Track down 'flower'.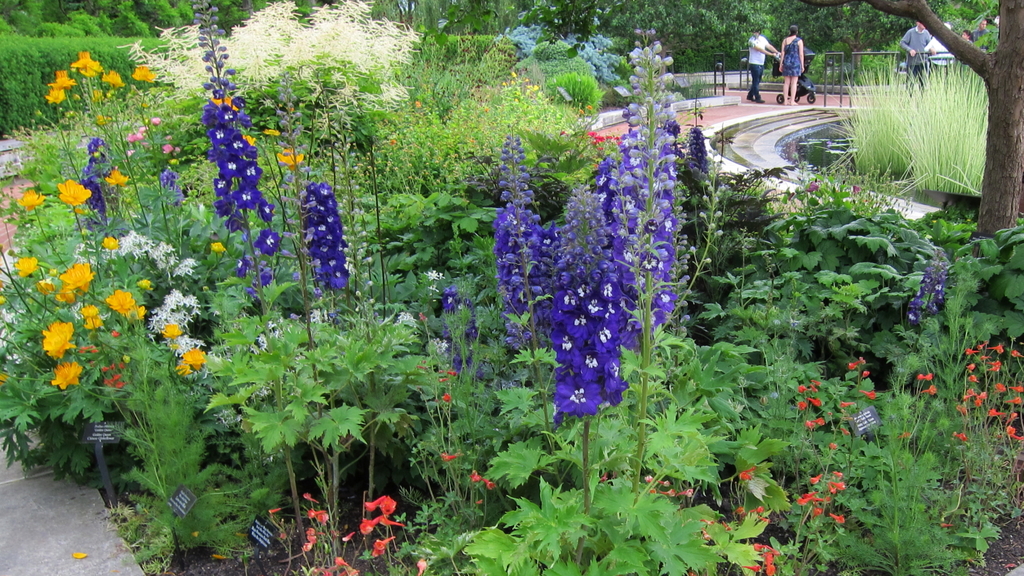
Tracked to bbox=(57, 262, 86, 294).
